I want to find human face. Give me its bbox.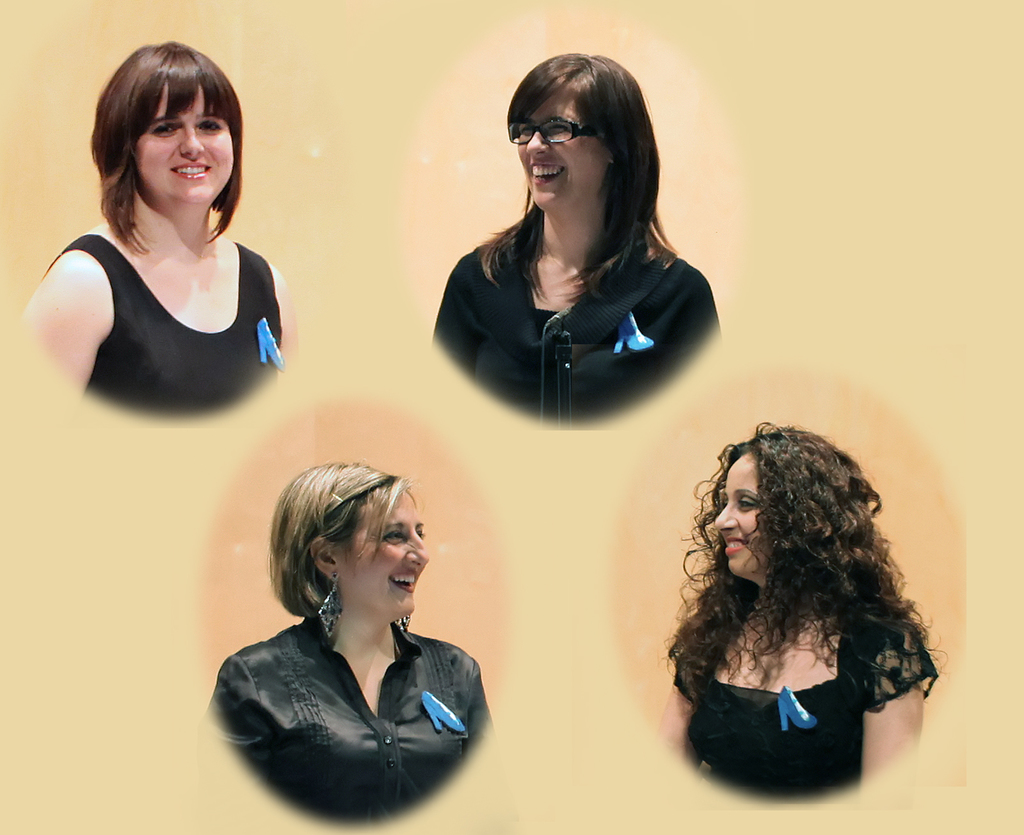
{"x1": 516, "y1": 70, "x2": 612, "y2": 200}.
